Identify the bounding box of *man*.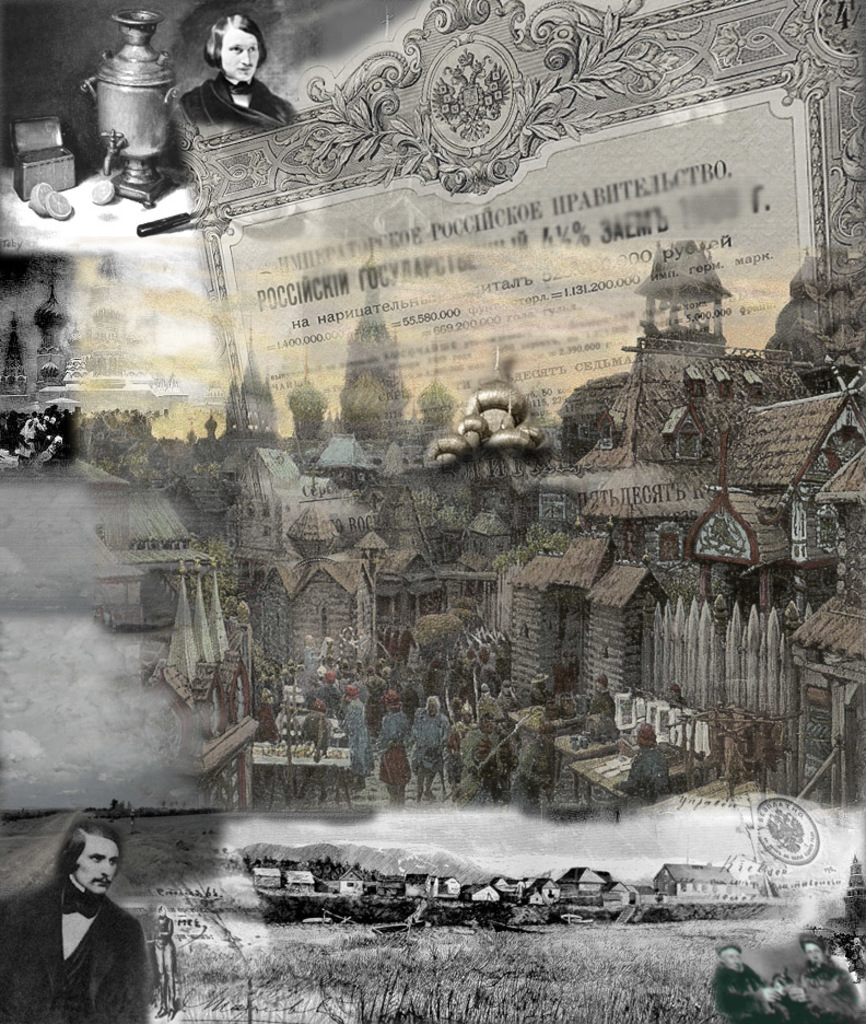
pyautogui.locateOnScreen(0, 813, 145, 1023).
